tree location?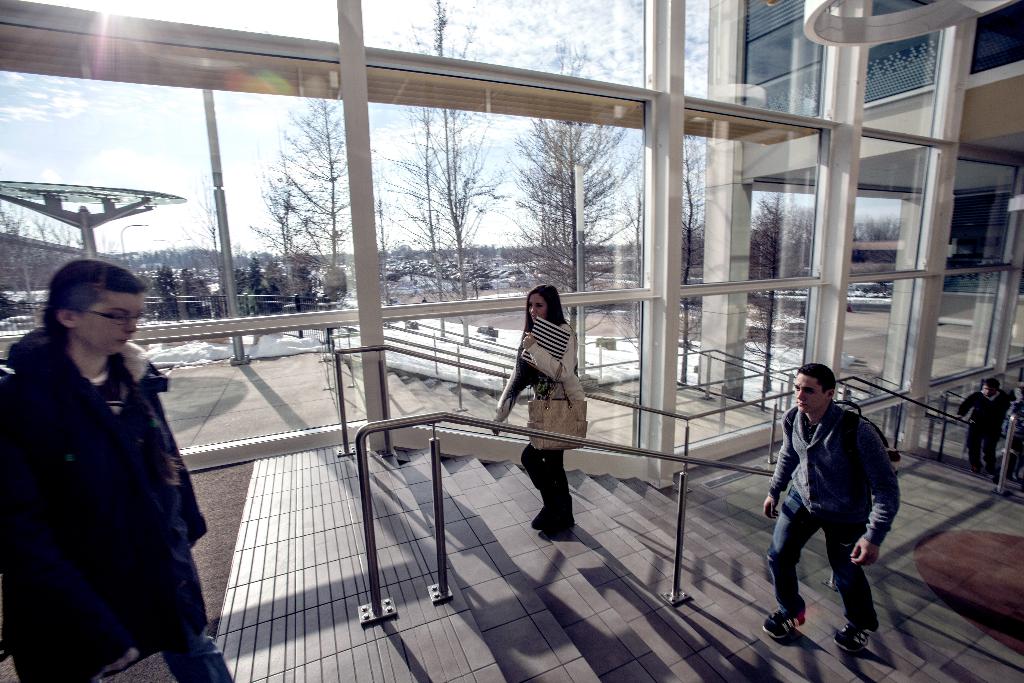
bbox=(228, 83, 372, 309)
